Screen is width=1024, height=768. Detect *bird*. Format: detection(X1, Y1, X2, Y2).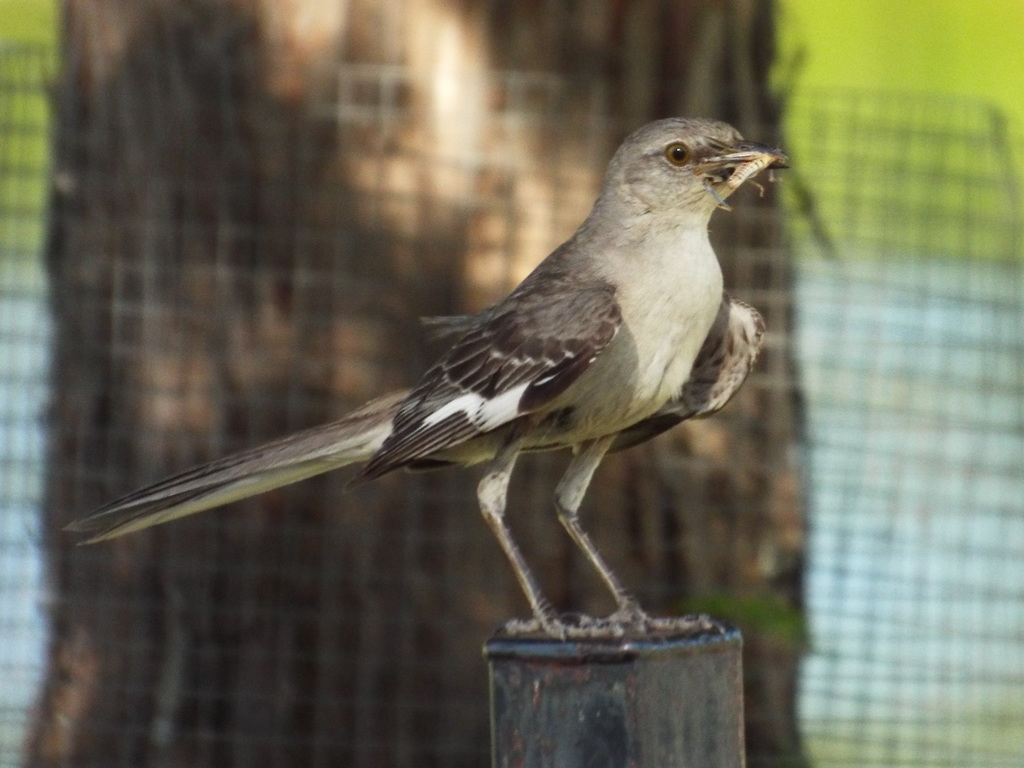
detection(69, 109, 797, 618).
